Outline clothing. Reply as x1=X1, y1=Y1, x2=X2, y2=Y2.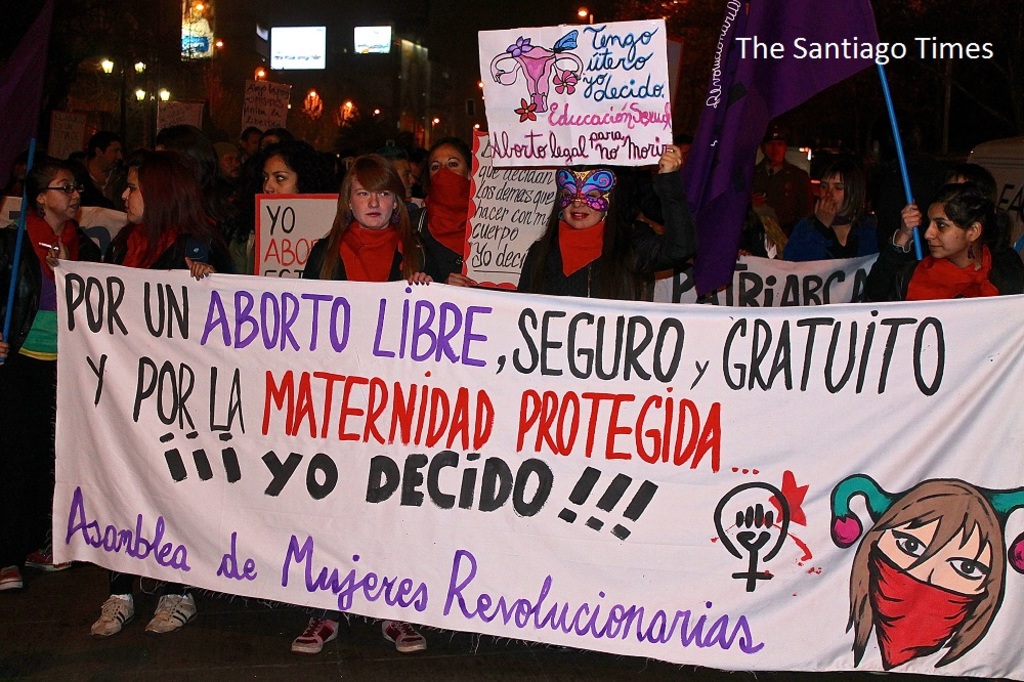
x1=231, y1=210, x2=301, y2=280.
